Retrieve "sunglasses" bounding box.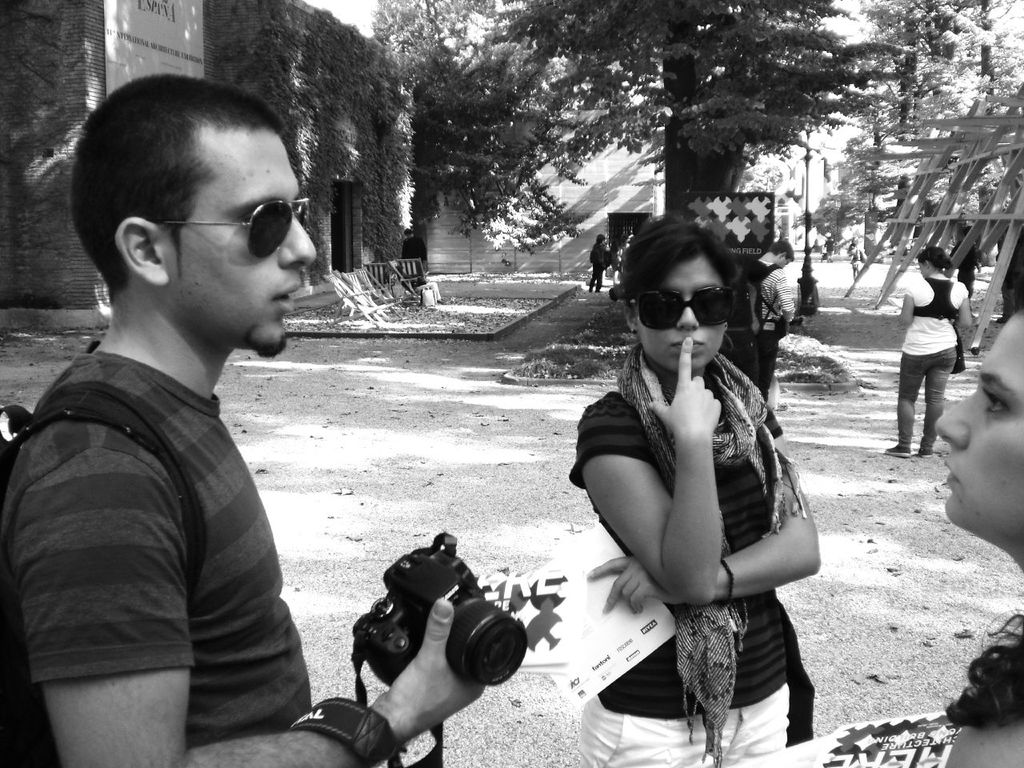
Bounding box: region(624, 280, 738, 337).
